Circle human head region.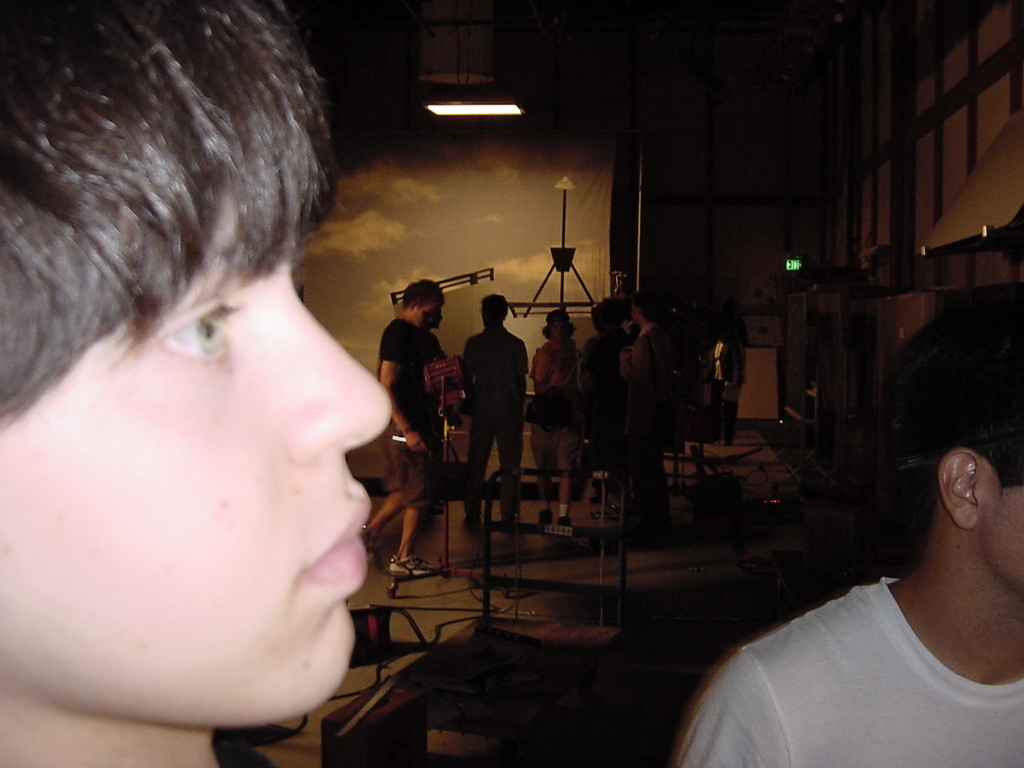
Region: {"left": 589, "top": 300, "right": 628, "bottom": 337}.
